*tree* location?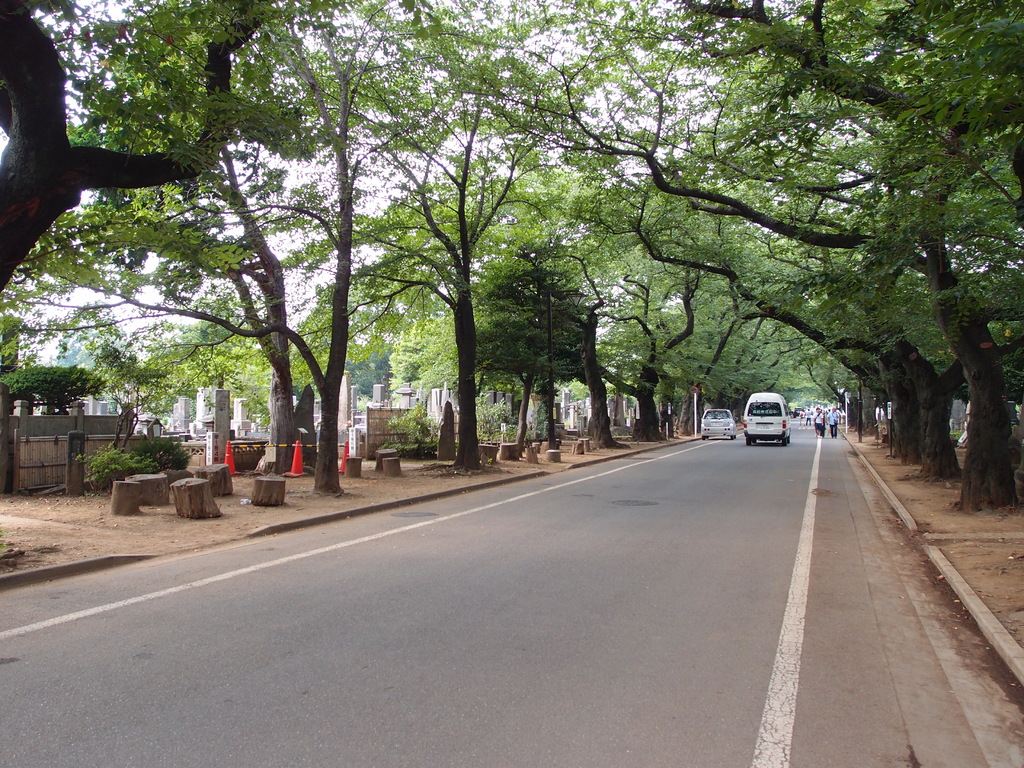
(x1=433, y1=0, x2=1023, y2=522)
